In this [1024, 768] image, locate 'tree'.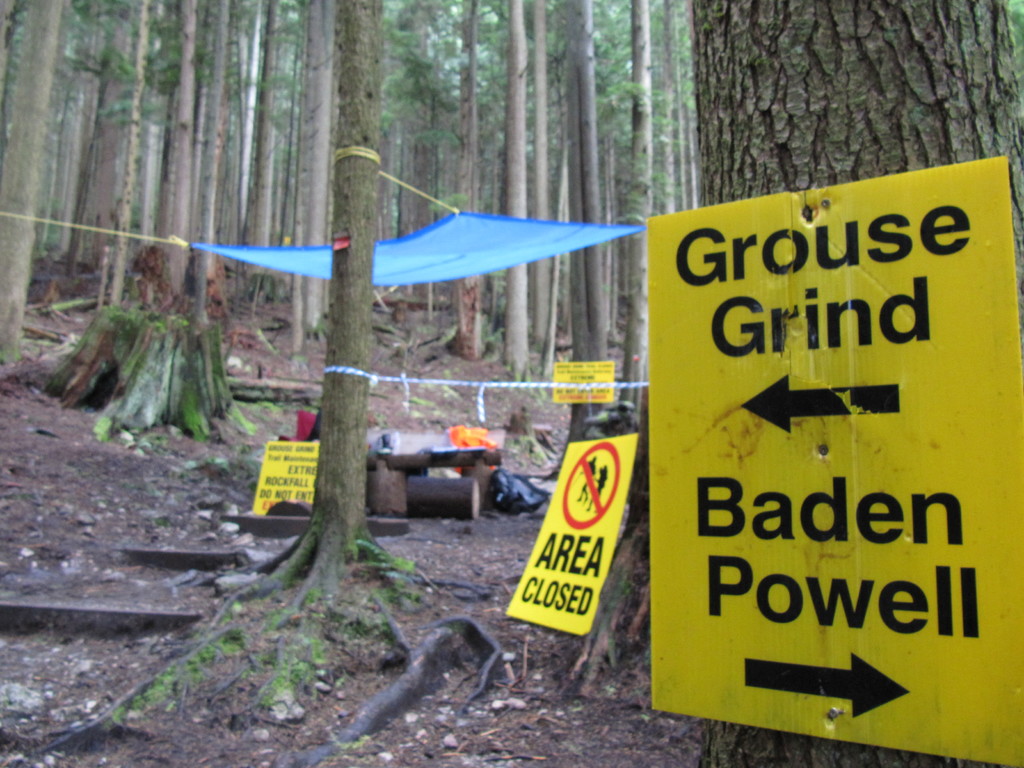
Bounding box: Rect(399, 3, 454, 291).
